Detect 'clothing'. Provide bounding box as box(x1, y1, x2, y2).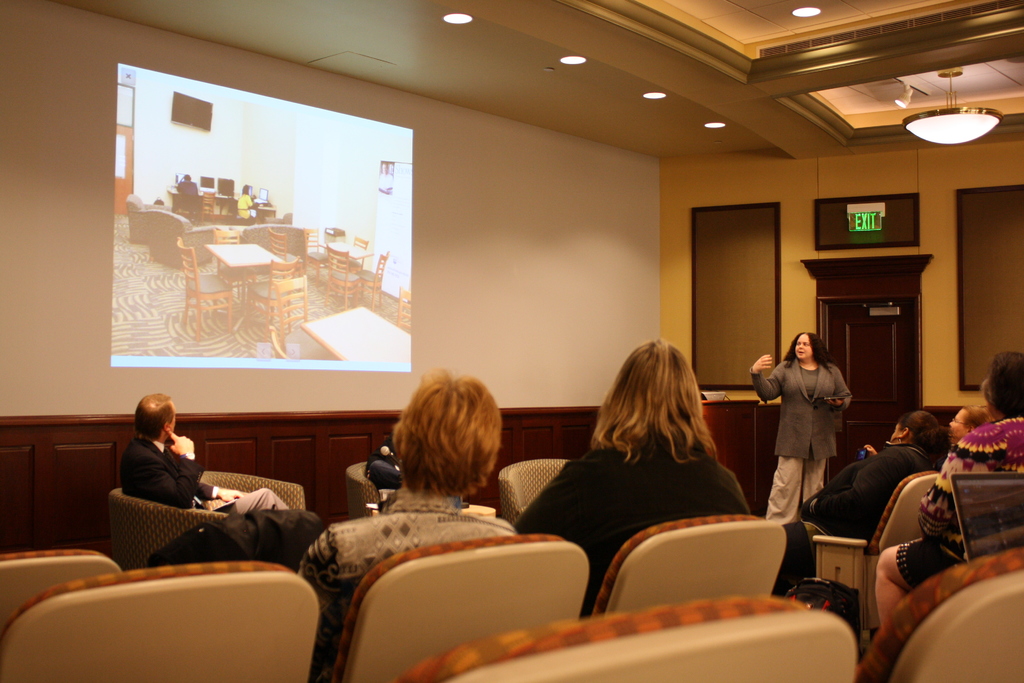
box(768, 340, 868, 532).
